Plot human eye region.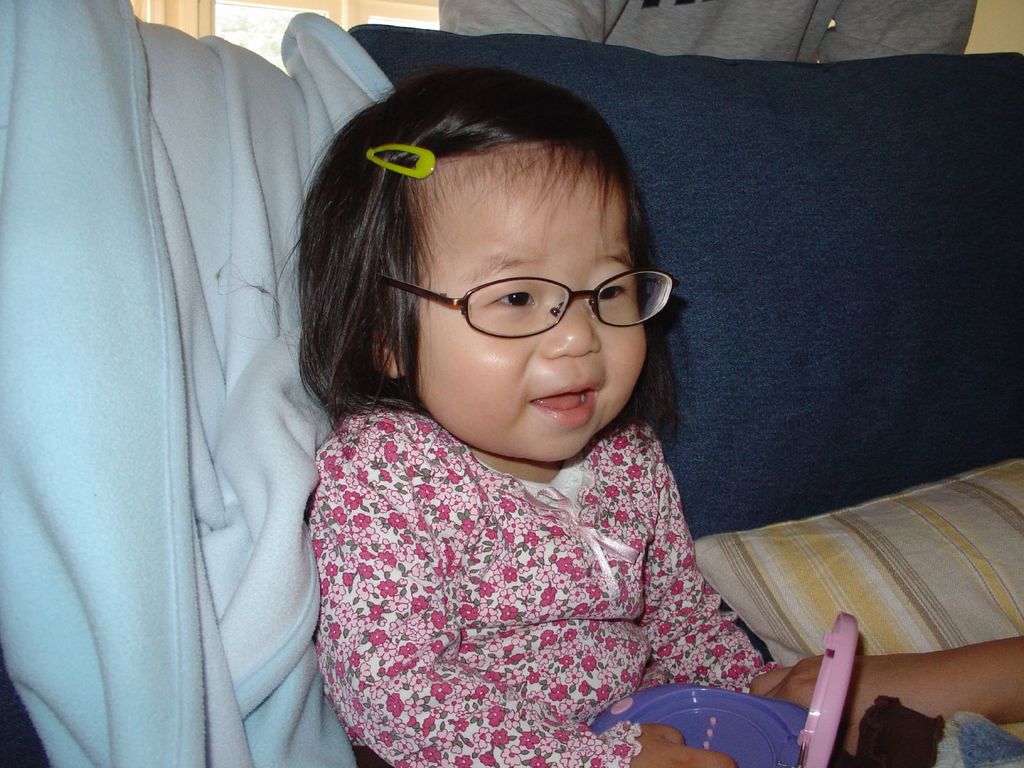
Plotted at BBox(463, 285, 549, 323).
